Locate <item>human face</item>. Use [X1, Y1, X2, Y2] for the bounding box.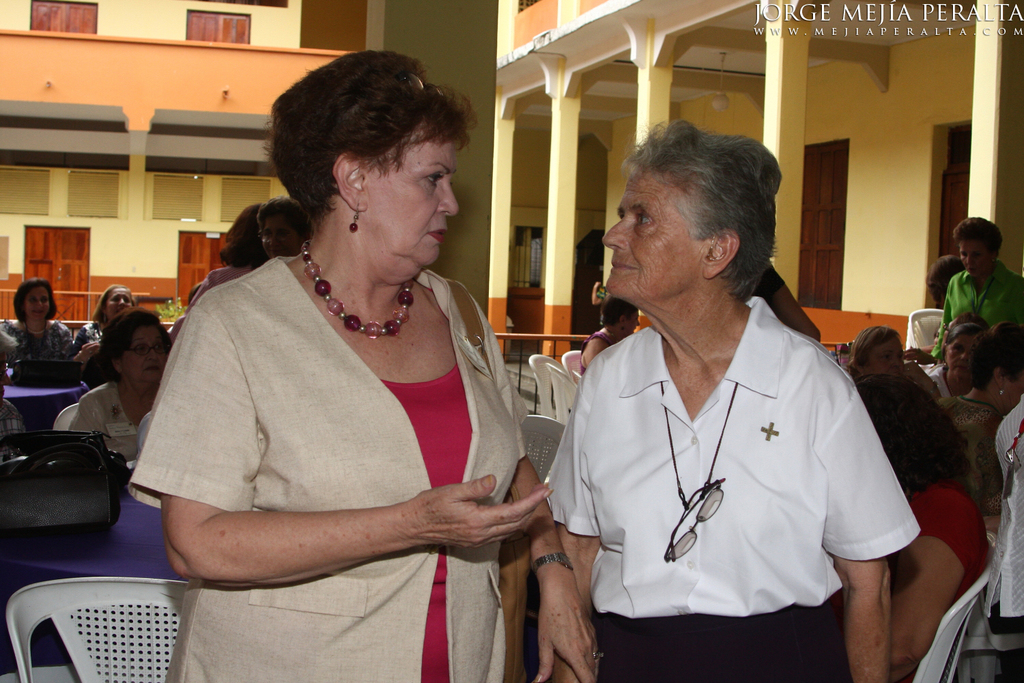
[103, 282, 124, 320].
